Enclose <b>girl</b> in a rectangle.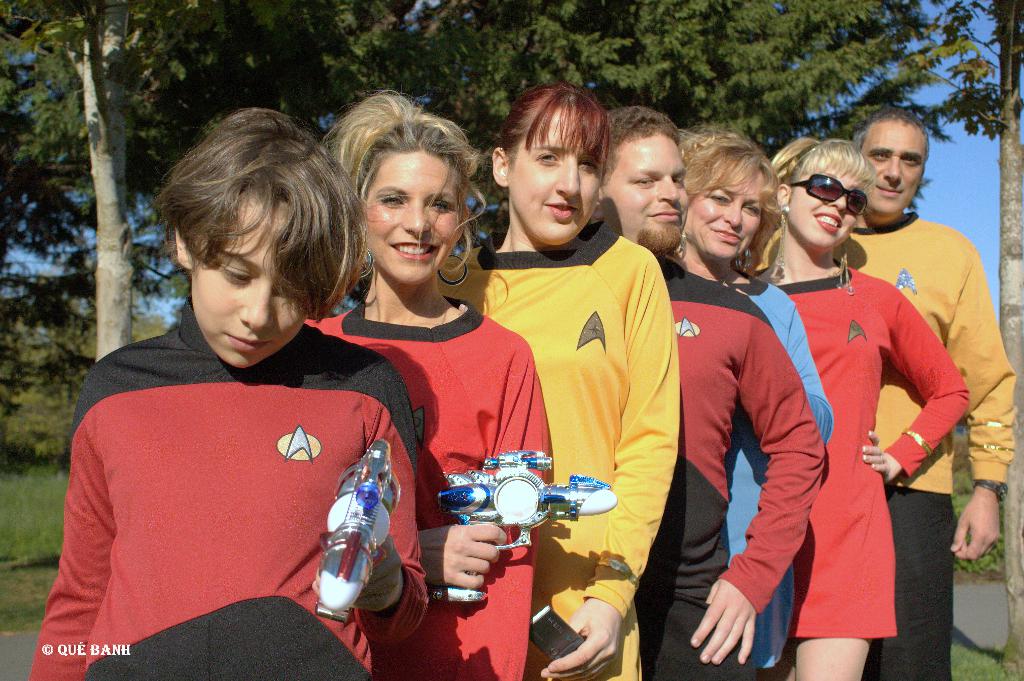
678/130/839/680.
